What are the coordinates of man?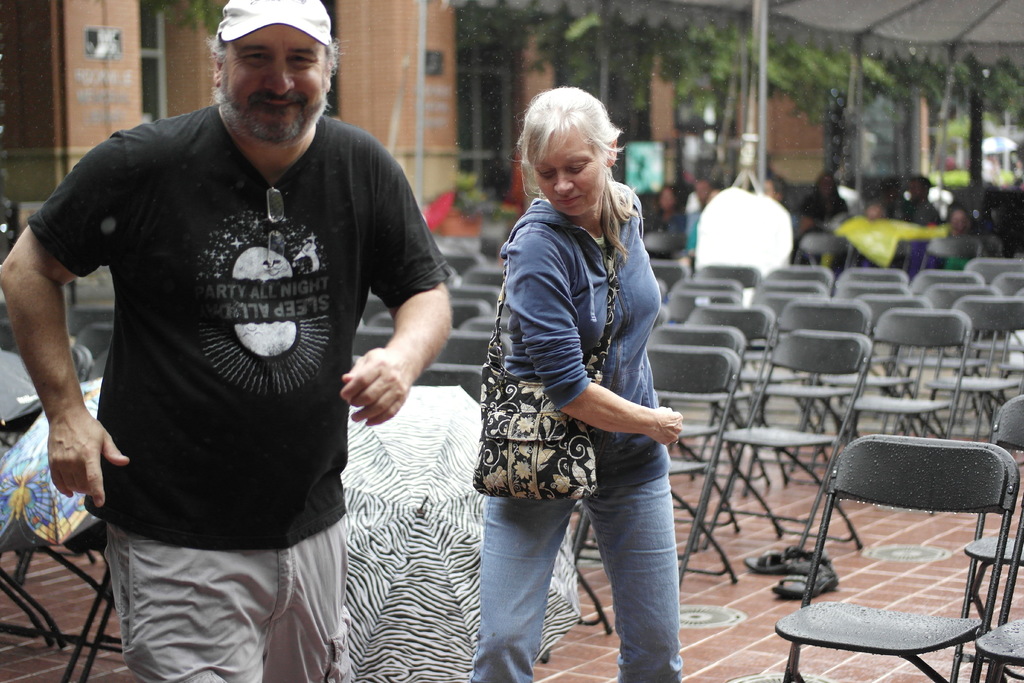
0,0,452,682.
